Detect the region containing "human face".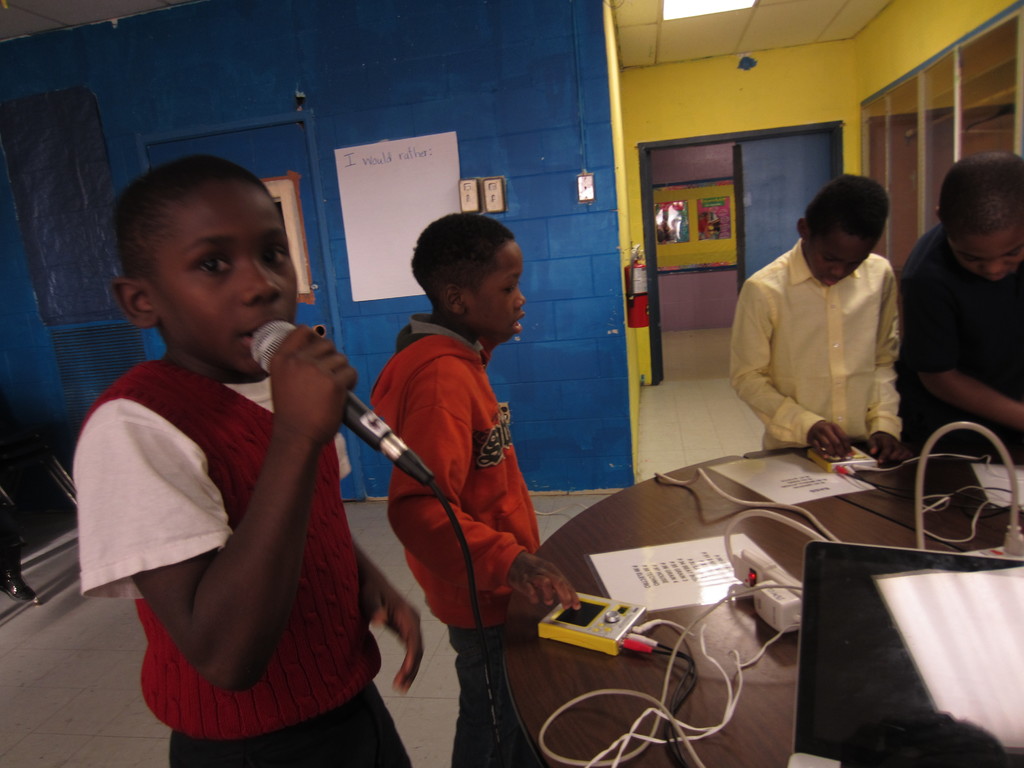
954:229:1023:281.
